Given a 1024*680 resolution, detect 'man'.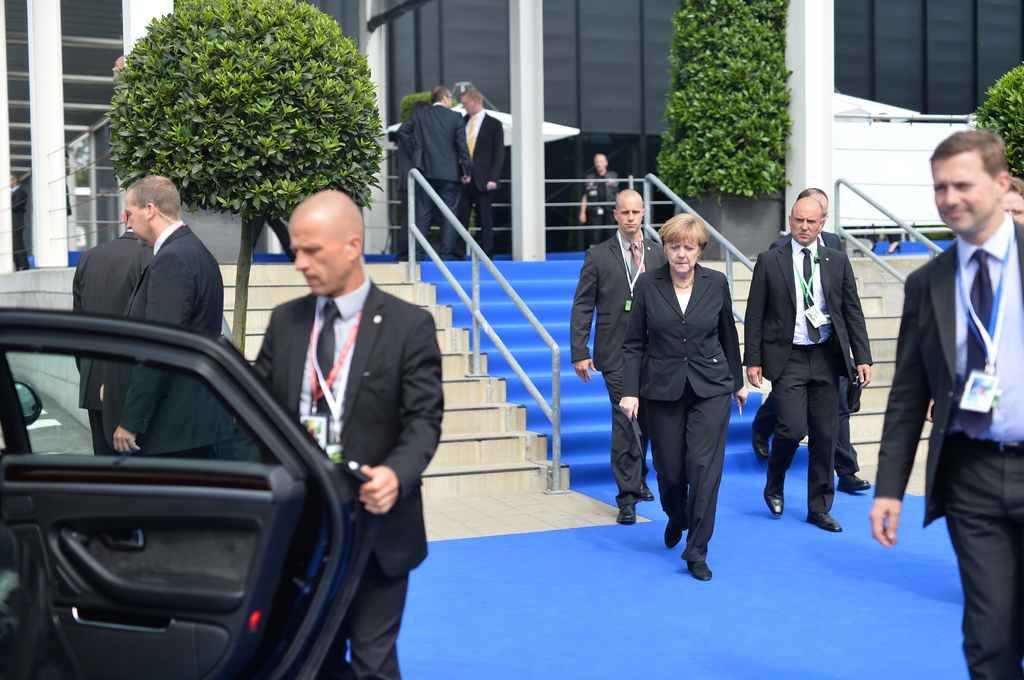
[563, 187, 670, 526].
